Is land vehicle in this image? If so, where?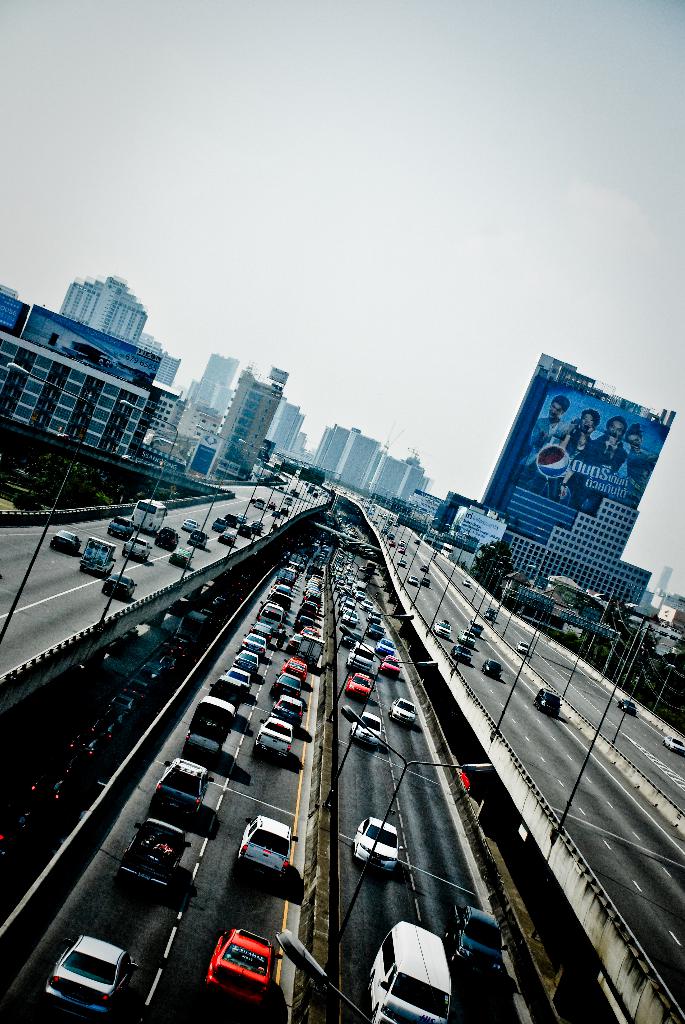
Yes, at {"left": 457, "top": 652, "right": 471, "bottom": 662}.
